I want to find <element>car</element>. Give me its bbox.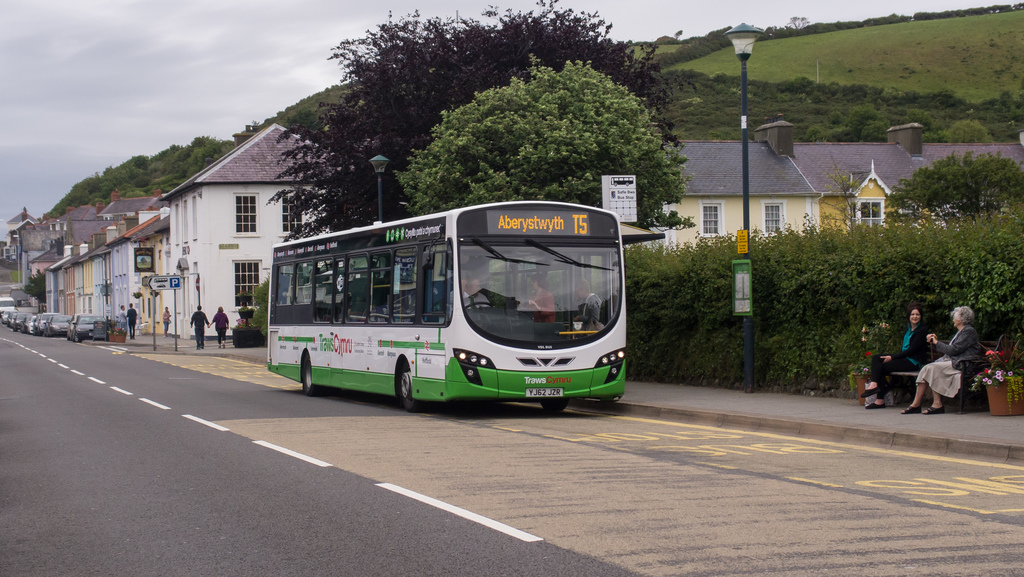
x1=4 y1=309 x2=17 y2=325.
